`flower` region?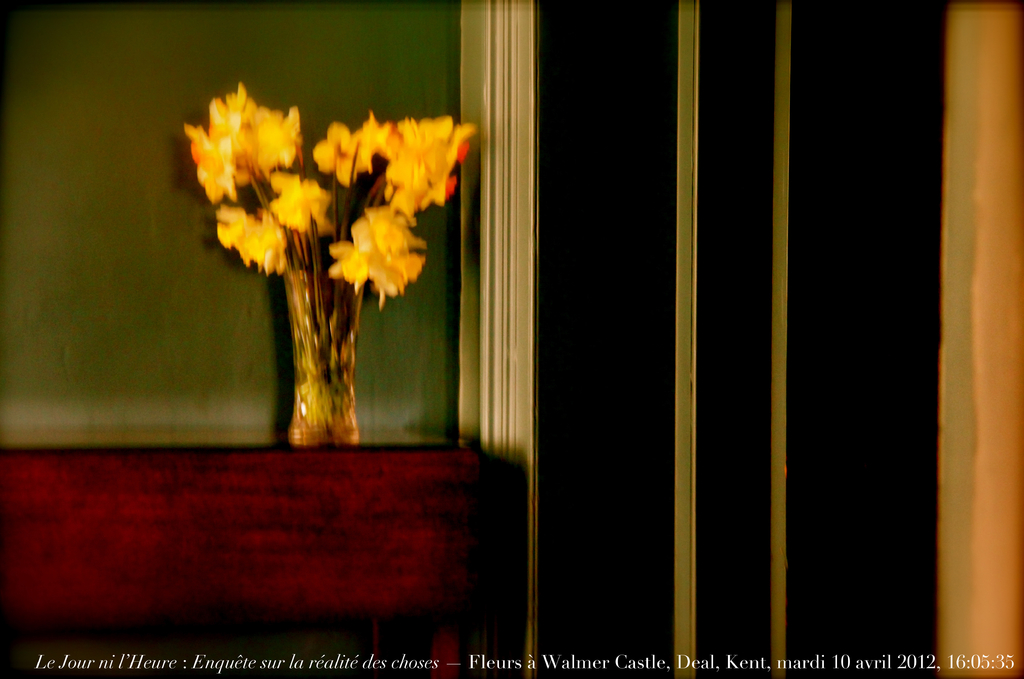
bbox(216, 204, 292, 276)
